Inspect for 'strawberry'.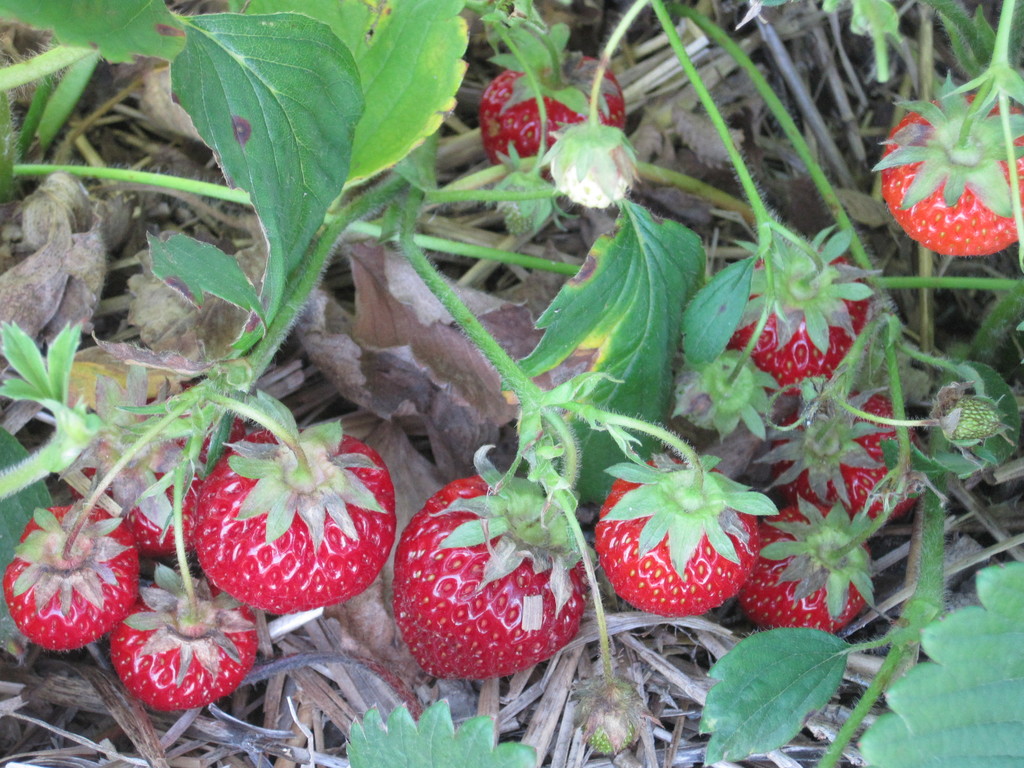
Inspection: (694,244,889,406).
